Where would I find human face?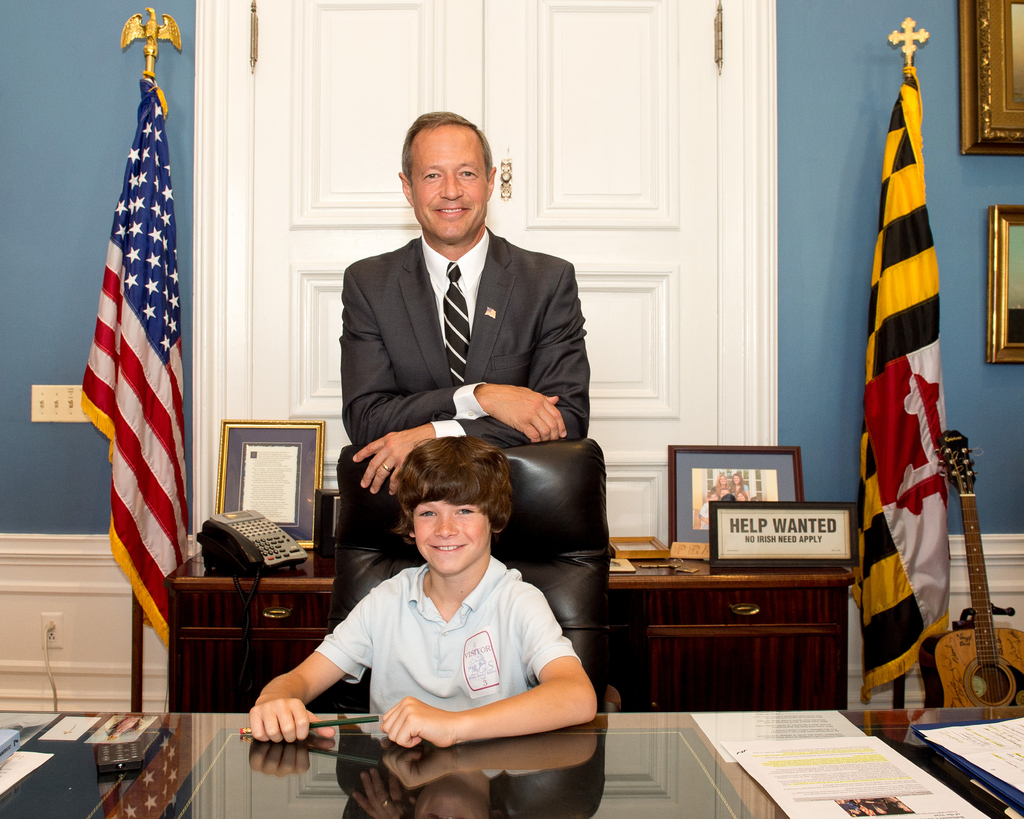
At box=[732, 473, 739, 482].
